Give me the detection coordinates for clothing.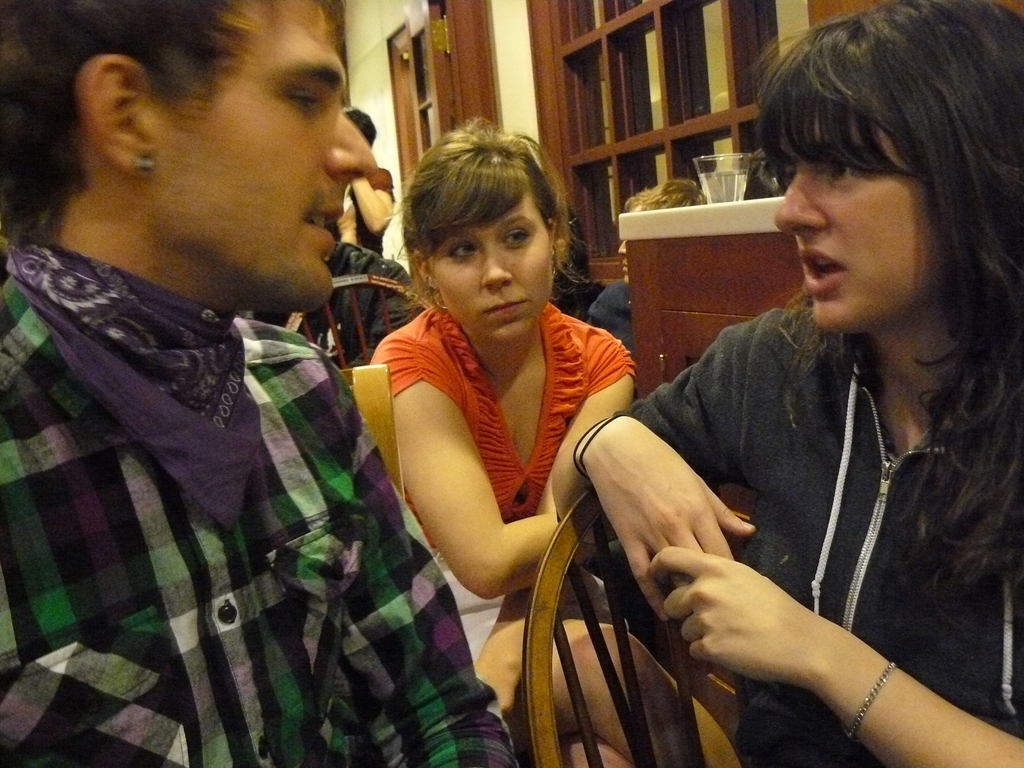
box(340, 167, 398, 260).
